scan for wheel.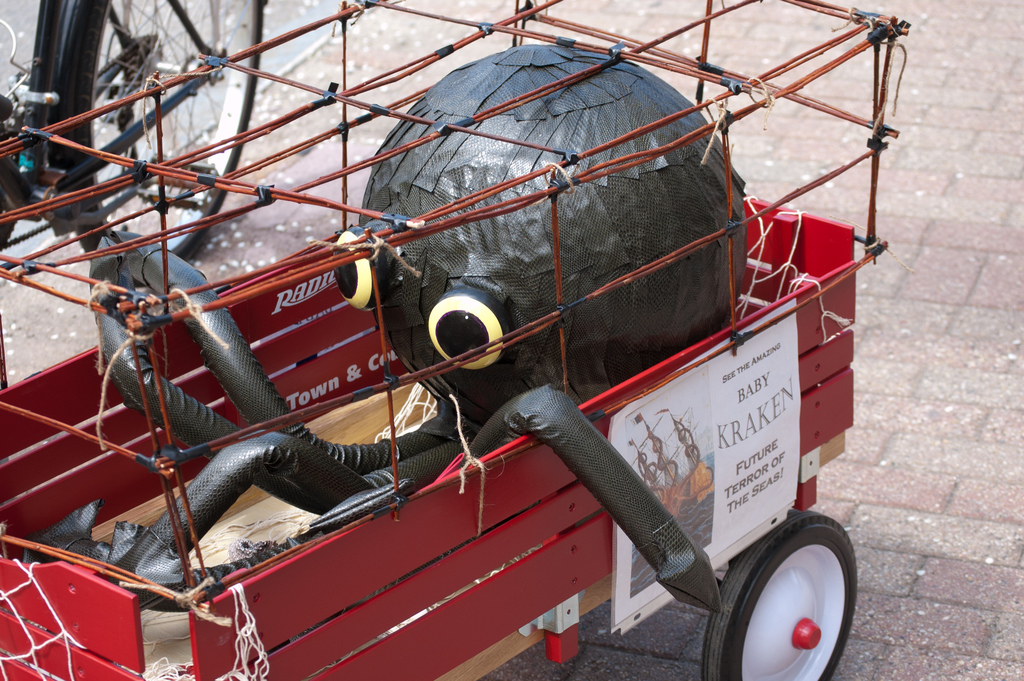
Scan result: left=76, top=0, right=264, bottom=290.
